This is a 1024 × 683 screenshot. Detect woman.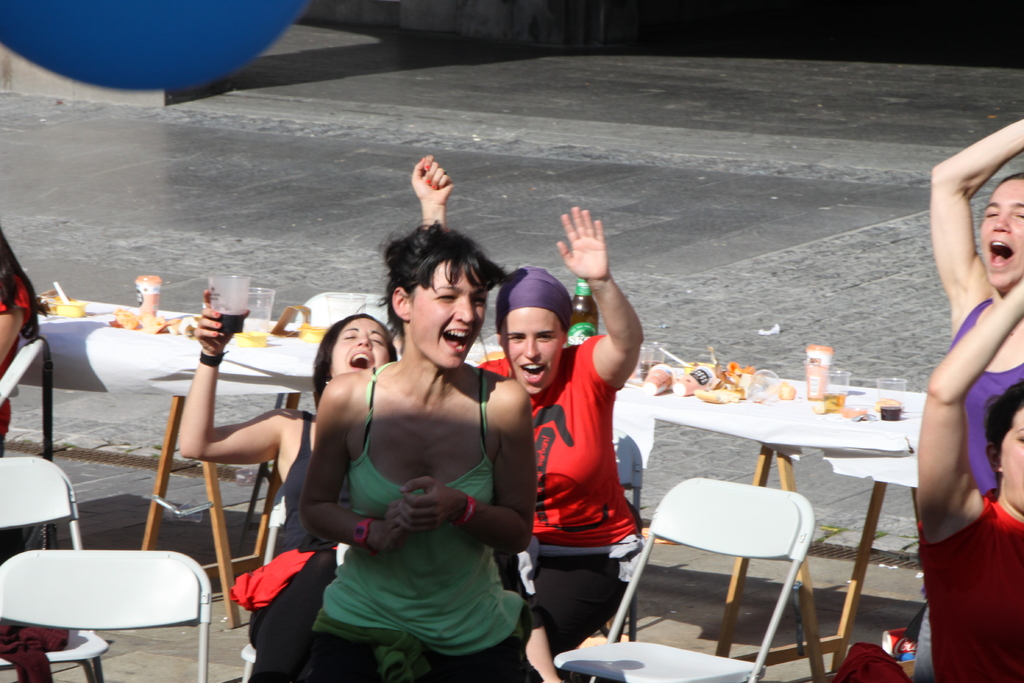
pyautogui.locateOnScreen(910, 274, 1023, 682).
